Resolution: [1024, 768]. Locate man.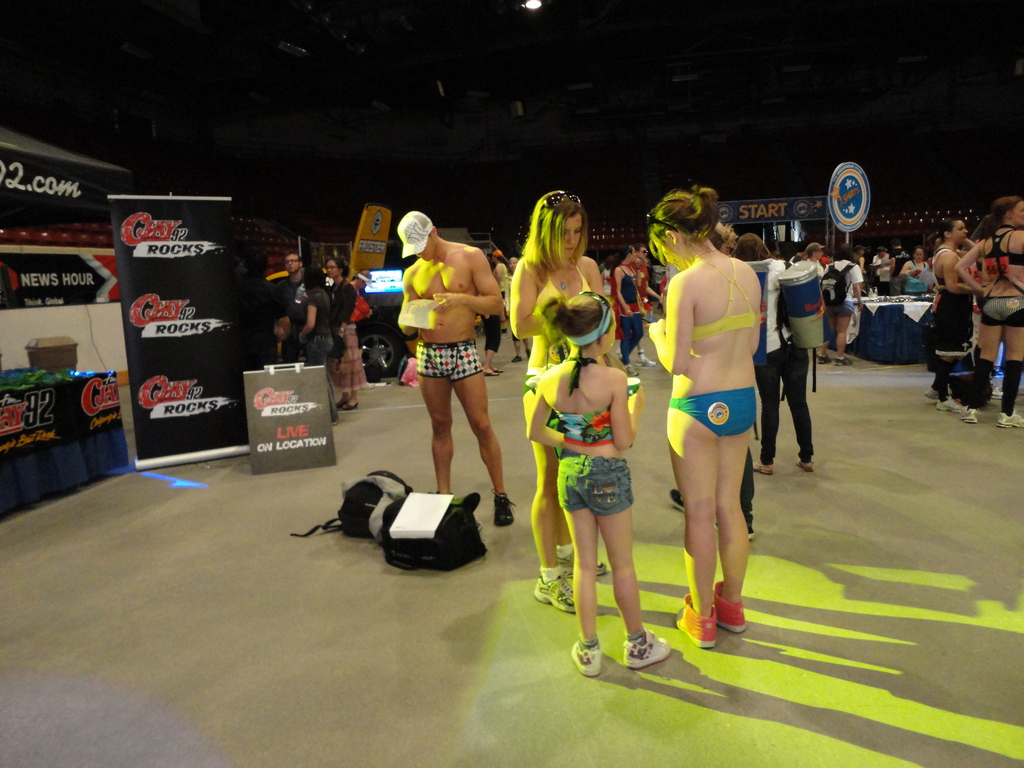
<region>237, 254, 285, 366</region>.
